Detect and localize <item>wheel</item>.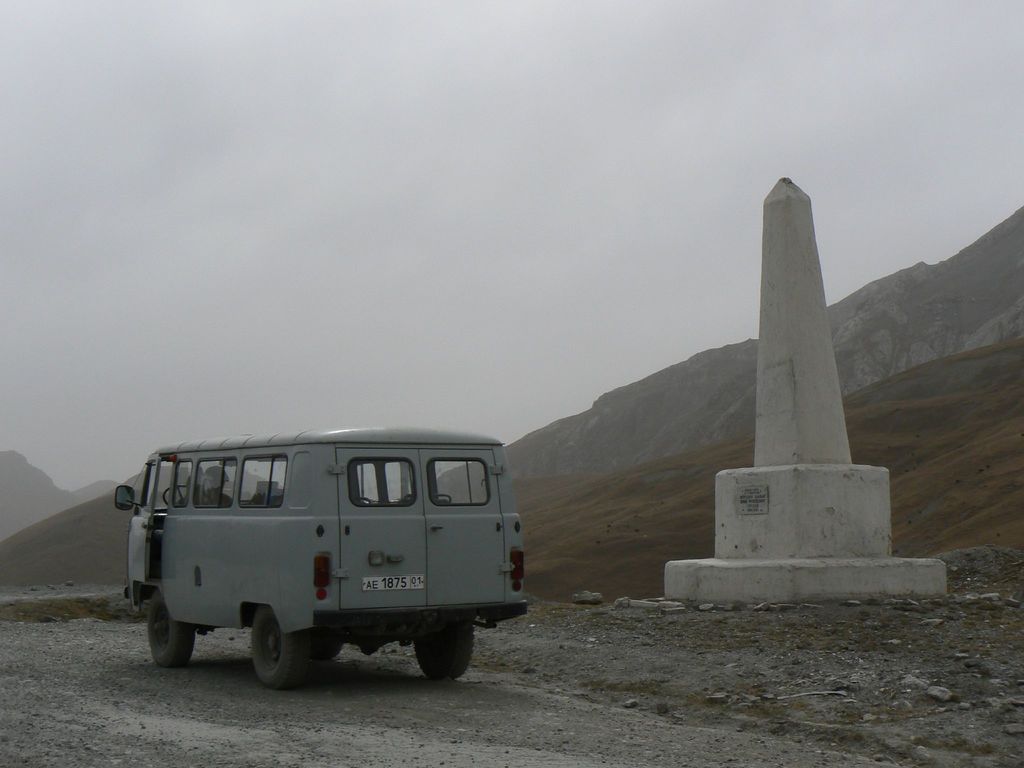
Localized at rect(249, 603, 314, 689).
